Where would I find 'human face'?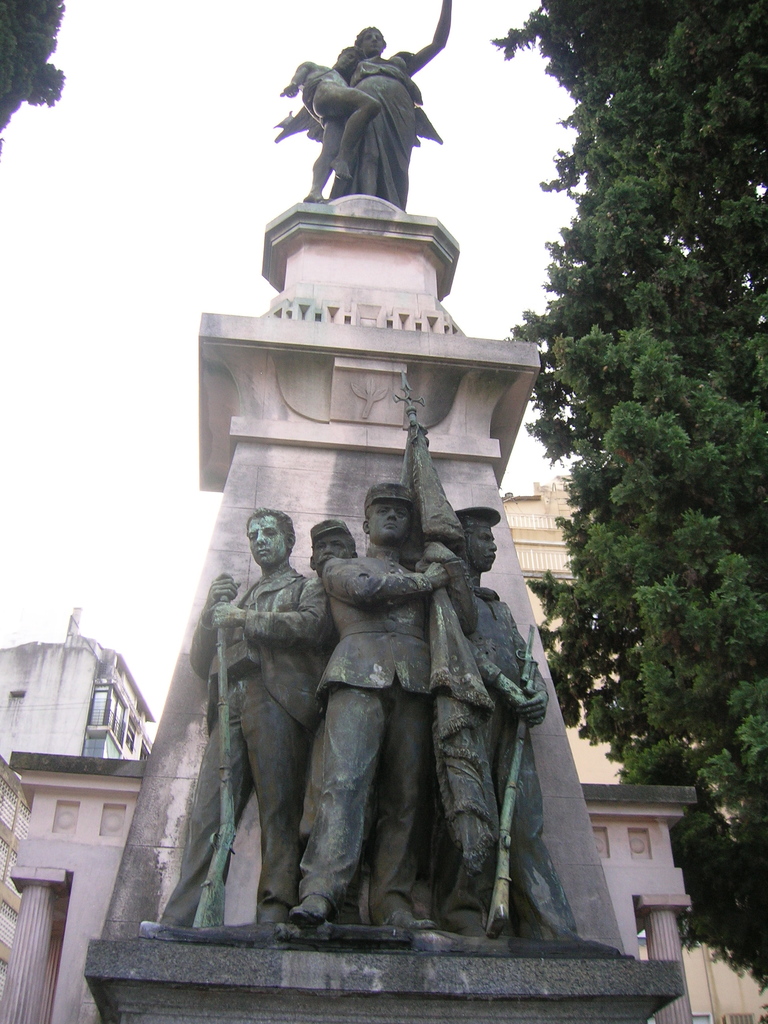
At select_region(358, 29, 387, 52).
